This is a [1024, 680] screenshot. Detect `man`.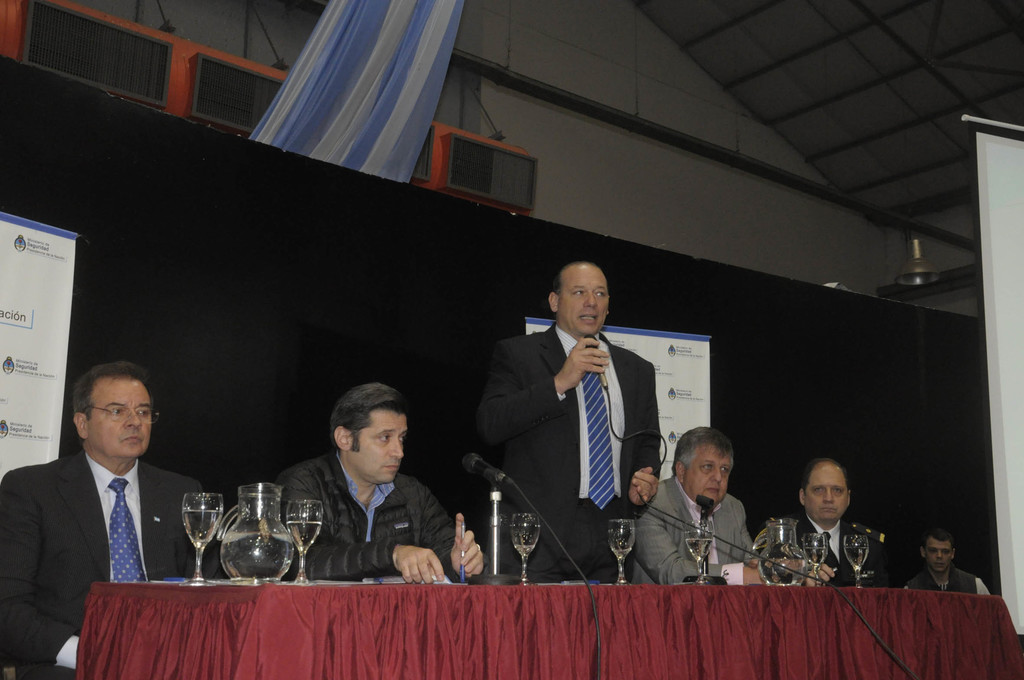
<box>17,355,203,647</box>.
